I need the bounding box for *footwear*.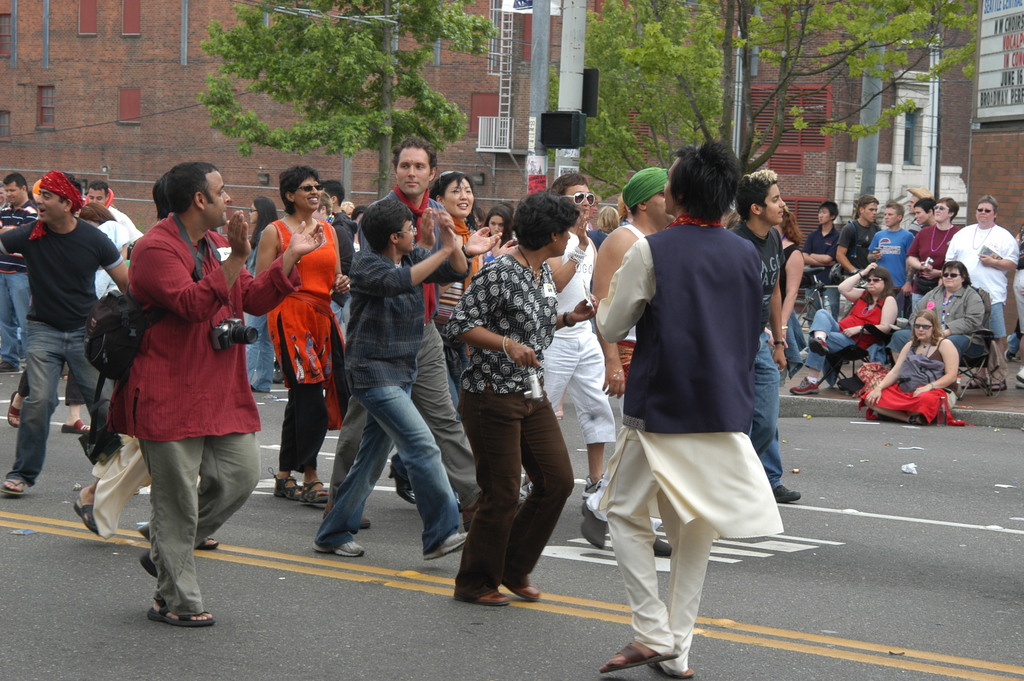
Here it is: bbox=[865, 409, 881, 420].
